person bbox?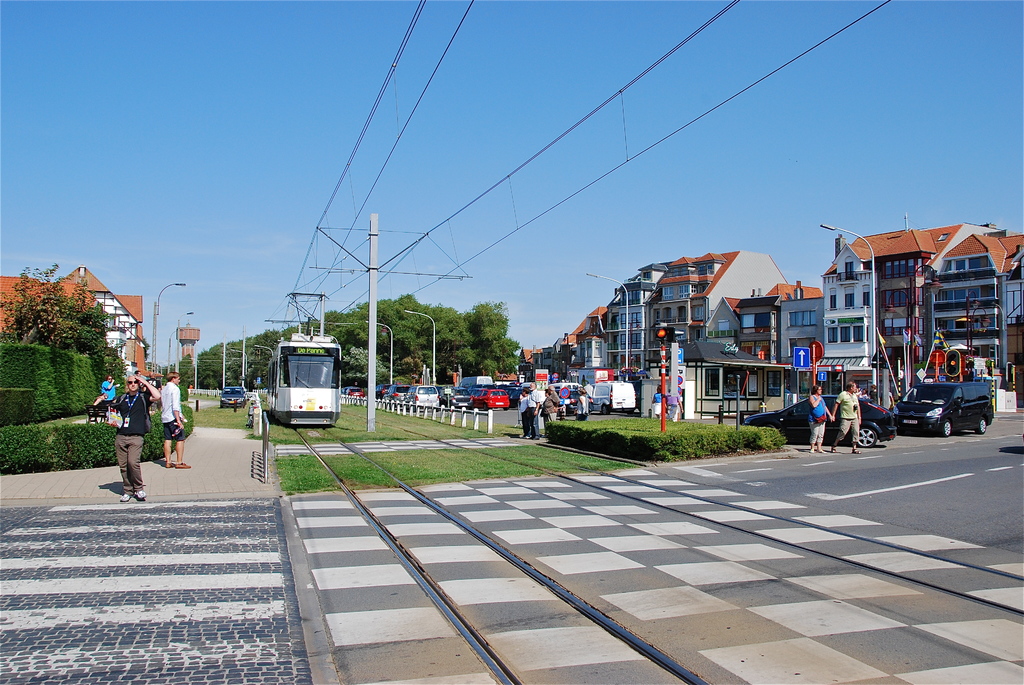
BBox(856, 382, 879, 403)
